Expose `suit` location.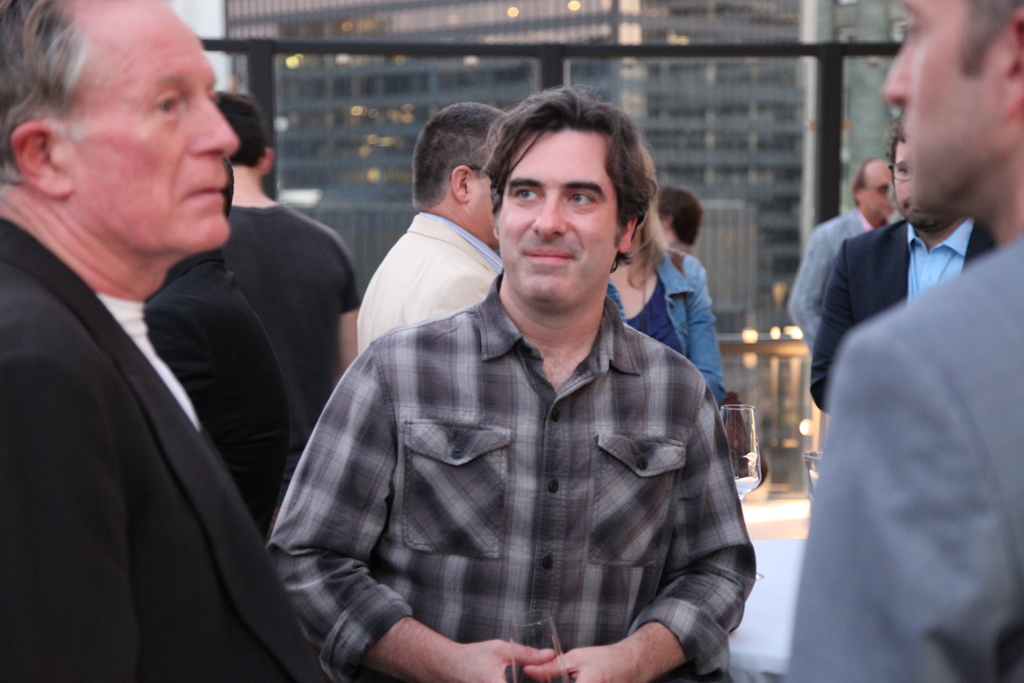
Exposed at bbox=(147, 247, 292, 546).
